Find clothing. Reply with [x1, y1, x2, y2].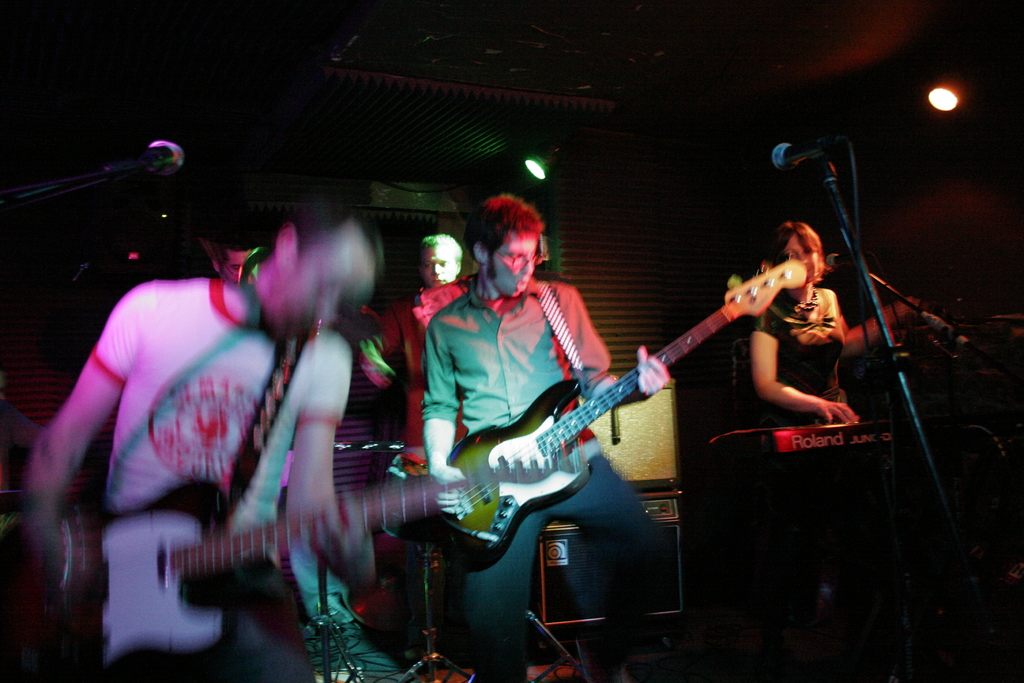
[422, 273, 744, 682].
